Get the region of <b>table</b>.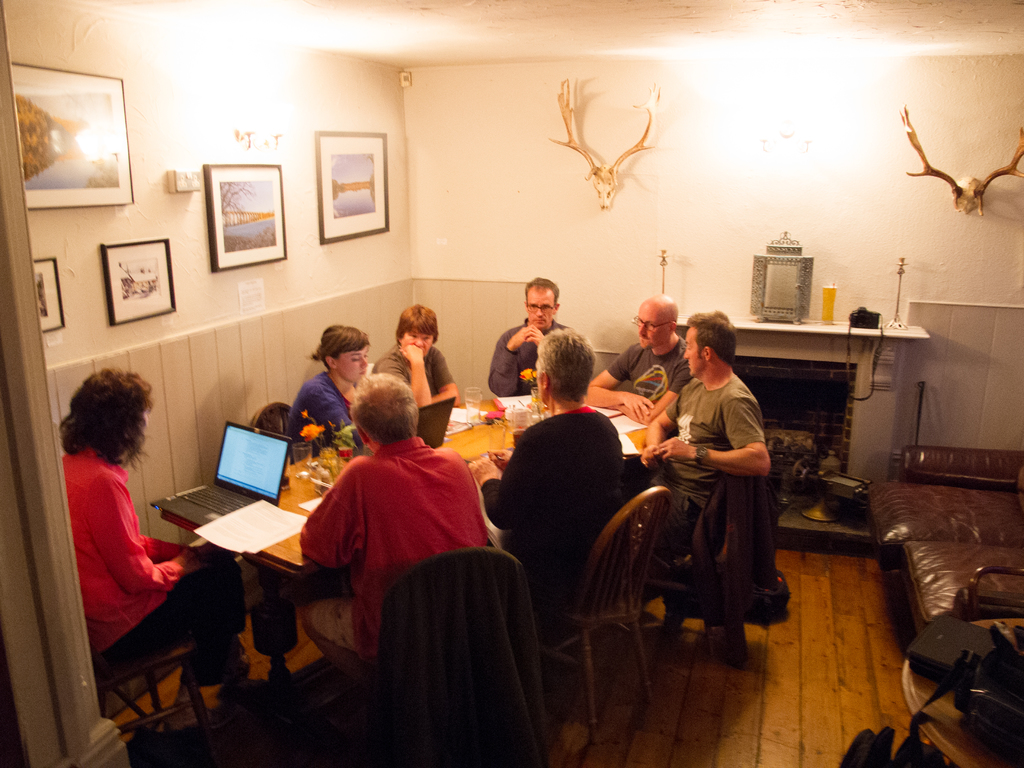
pyautogui.locateOnScreen(159, 393, 651, 684).
